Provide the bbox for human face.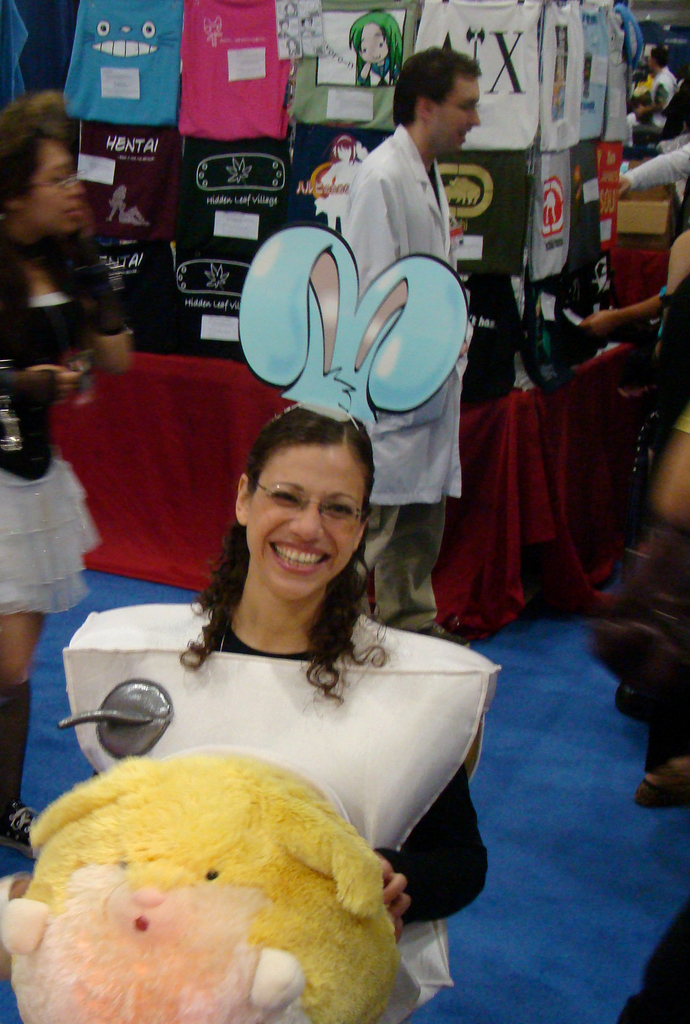
(x1=436, y1=78, x2=481, y2=162).
